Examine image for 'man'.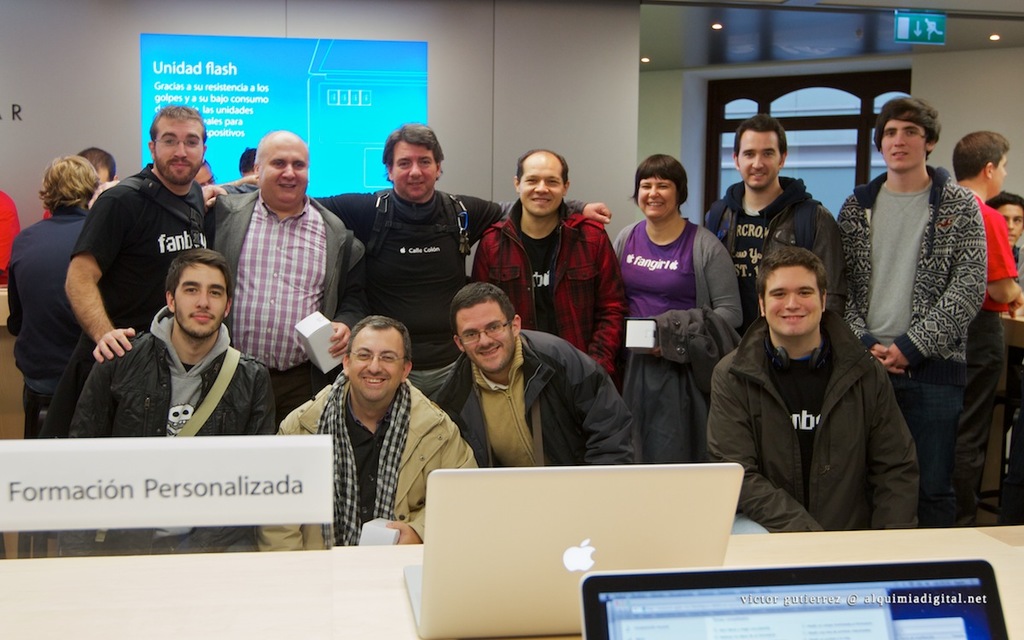
Examination result: box=[705, 115, 835, 332].
